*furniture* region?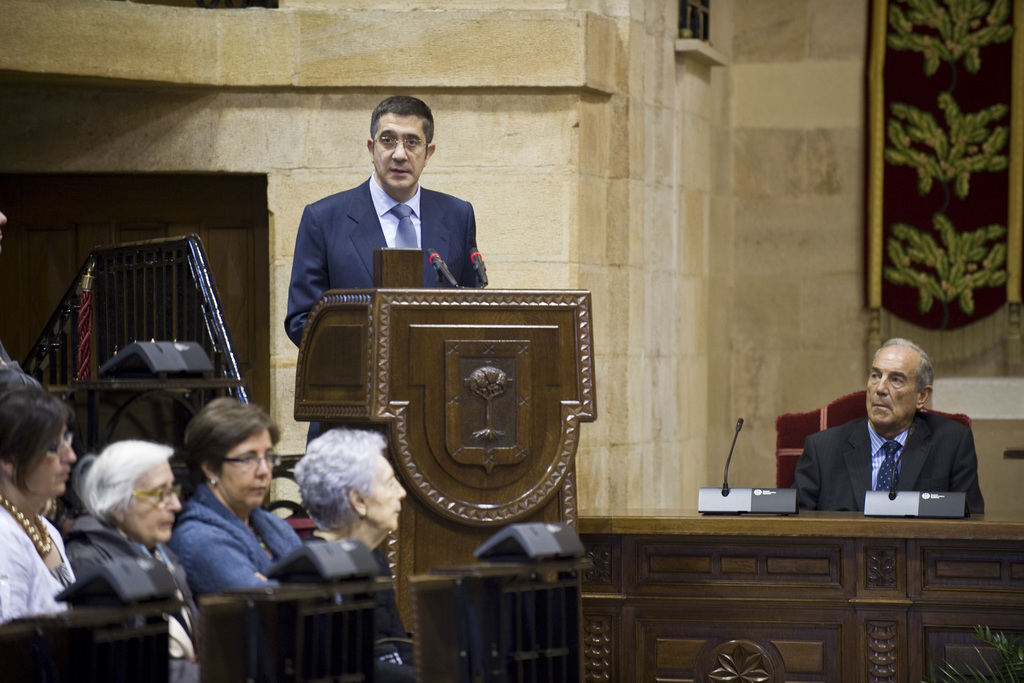
rect(775, 391, 971, 492)
